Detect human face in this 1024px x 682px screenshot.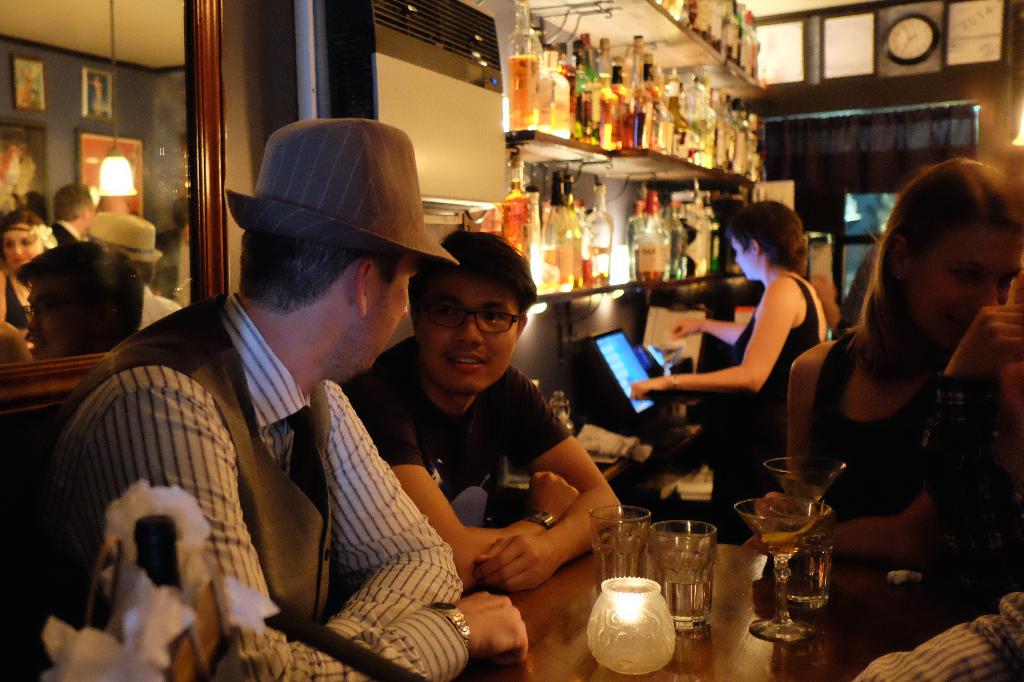
Detection: [x1=728, y1=233, x2=755, y2=284].
